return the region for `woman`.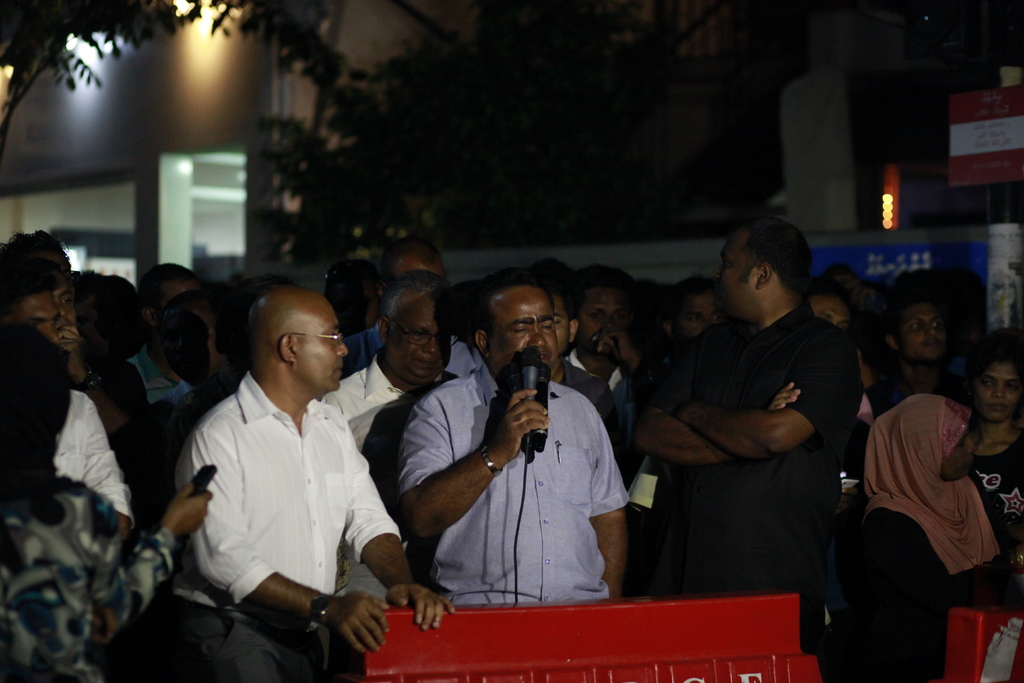
crop(0, 312, 220, 682).
